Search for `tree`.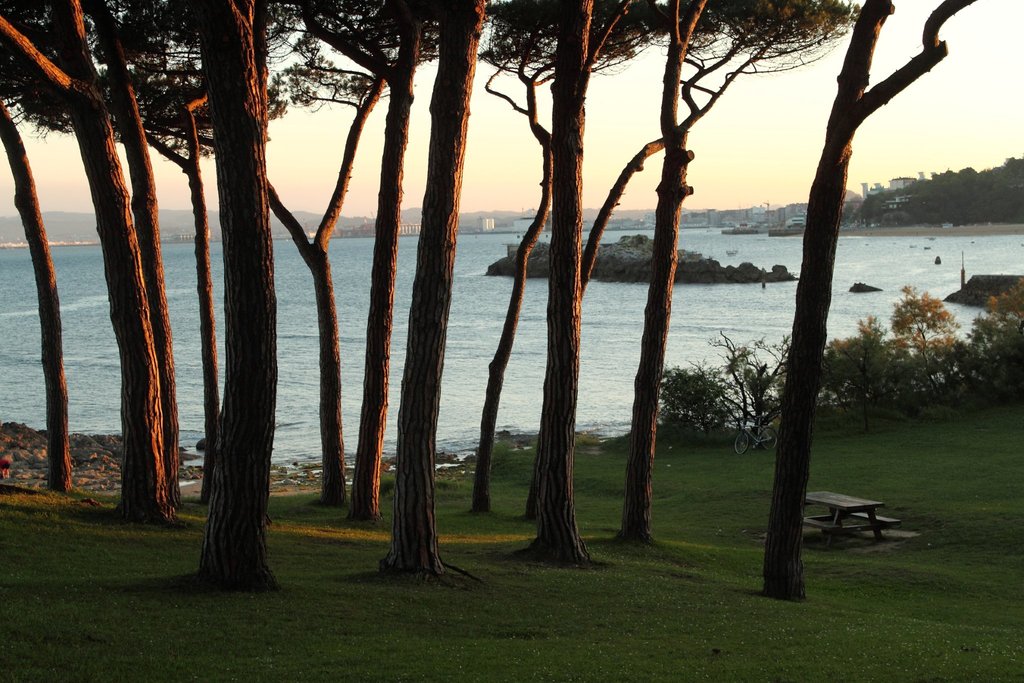
Found at (471, 0, 676, 517).
